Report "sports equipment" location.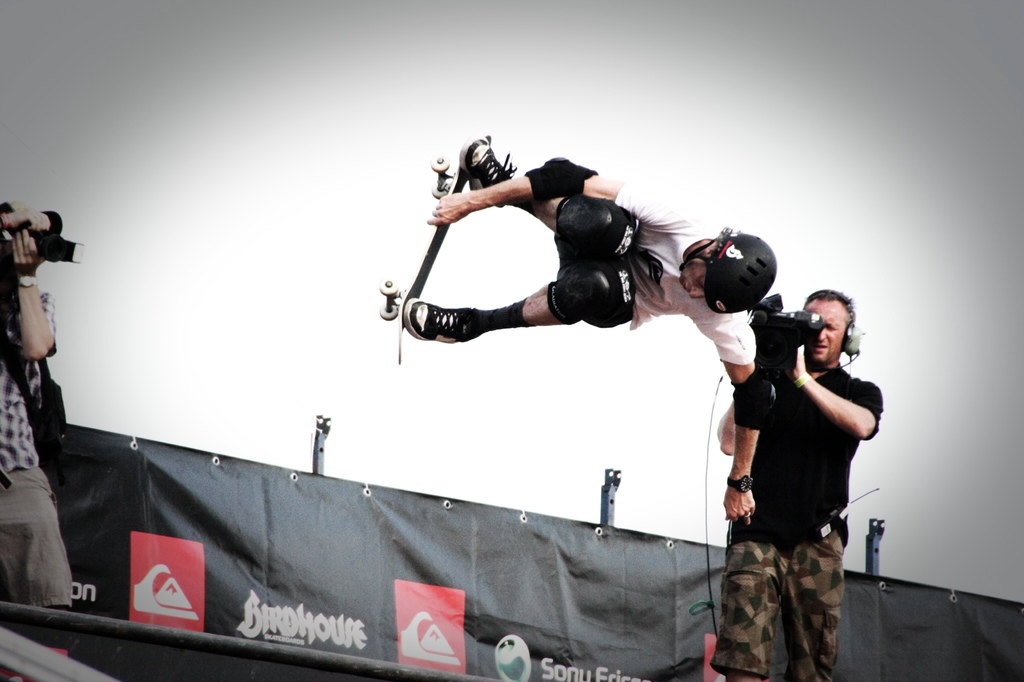
Report: region(380, 134, 492, 365).
